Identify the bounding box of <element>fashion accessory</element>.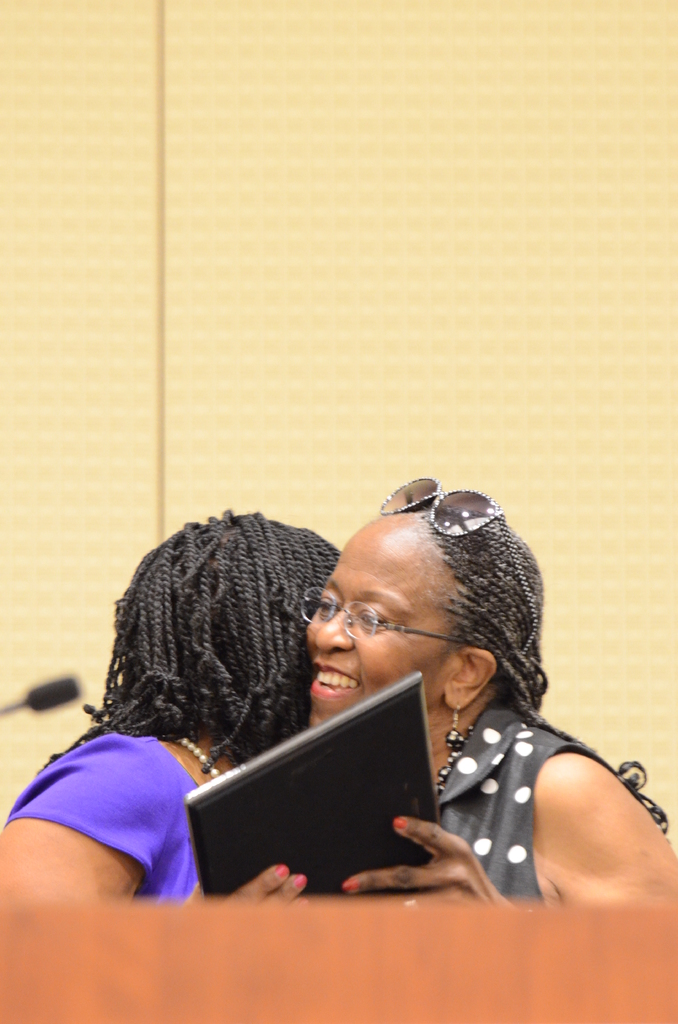
select_region(371, 483, 521, 550).
